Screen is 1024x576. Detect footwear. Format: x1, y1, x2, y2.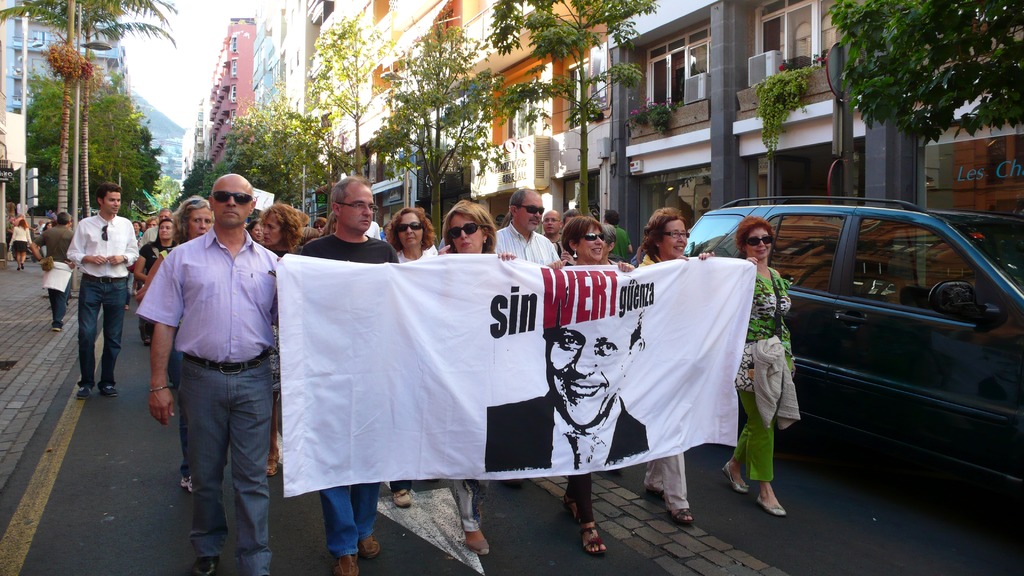
178, 470, 192, 493.
